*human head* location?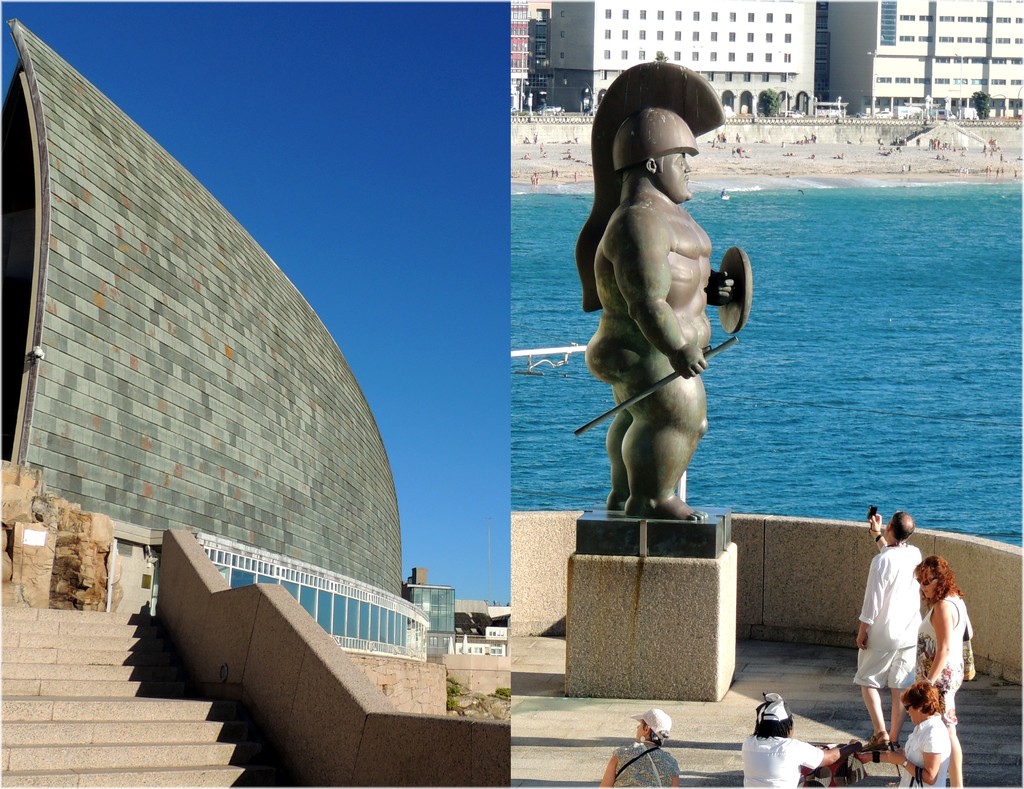
(x1=748, y1=698, x2=794, y2=739)
